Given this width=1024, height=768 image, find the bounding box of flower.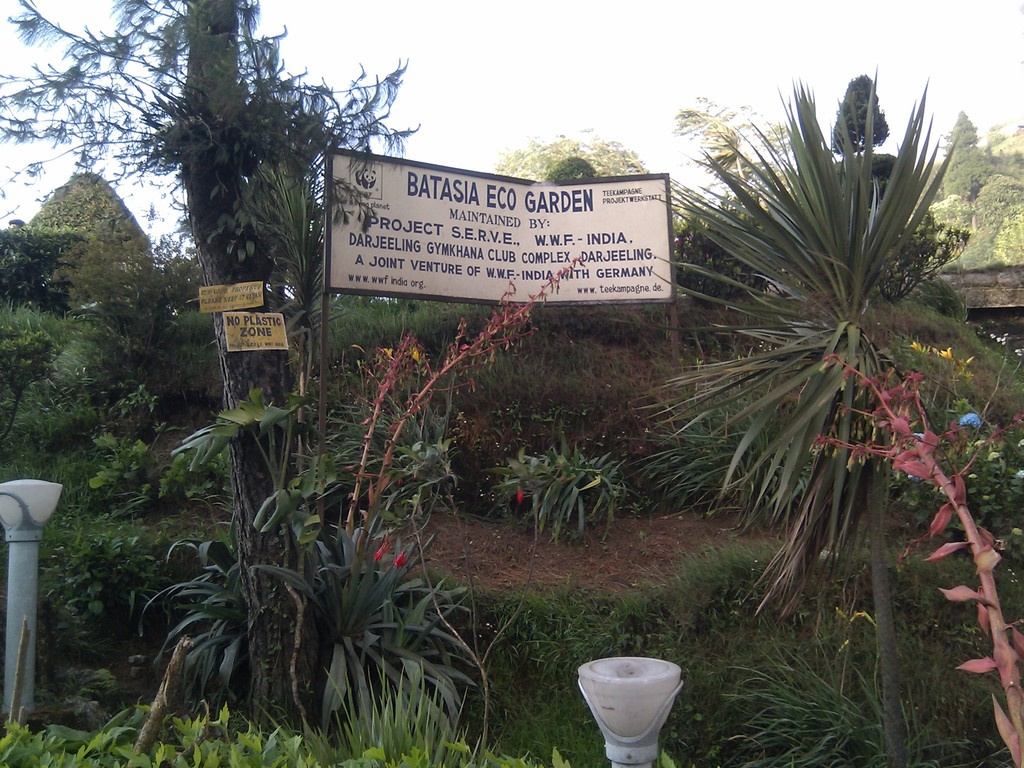
{"left": 513, "top": 481, "right": 530, "bottom": 497}.
